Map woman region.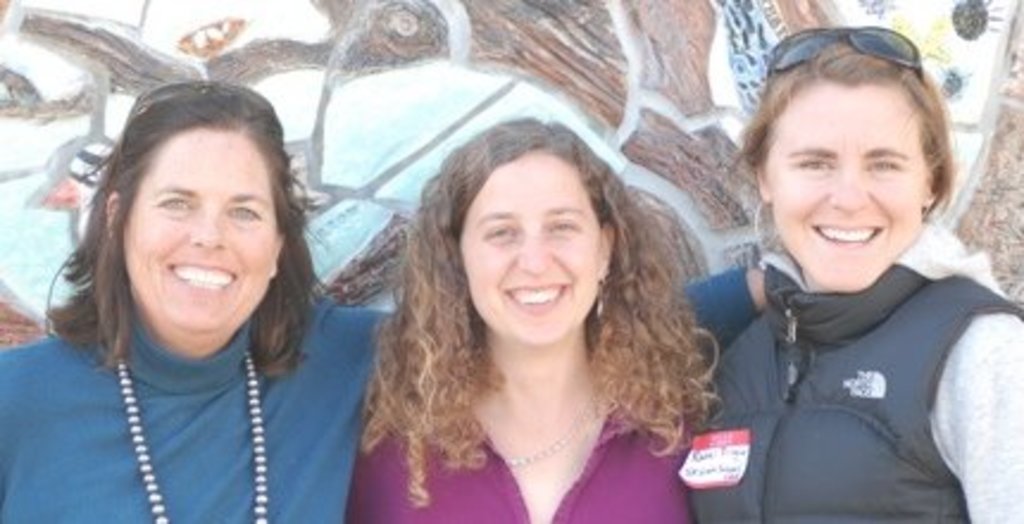
Mapped to x1=0, y1=83, x2=391, y2=522.
